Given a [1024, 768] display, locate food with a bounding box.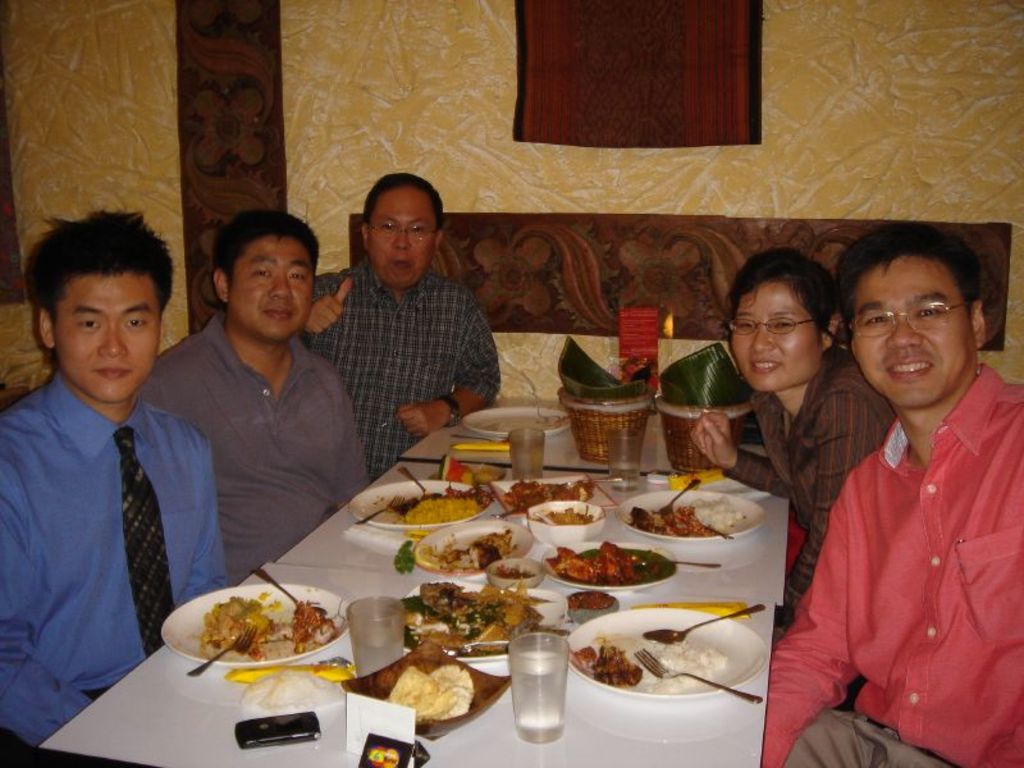
Located: bbox=[411, 527, 515, 576].
